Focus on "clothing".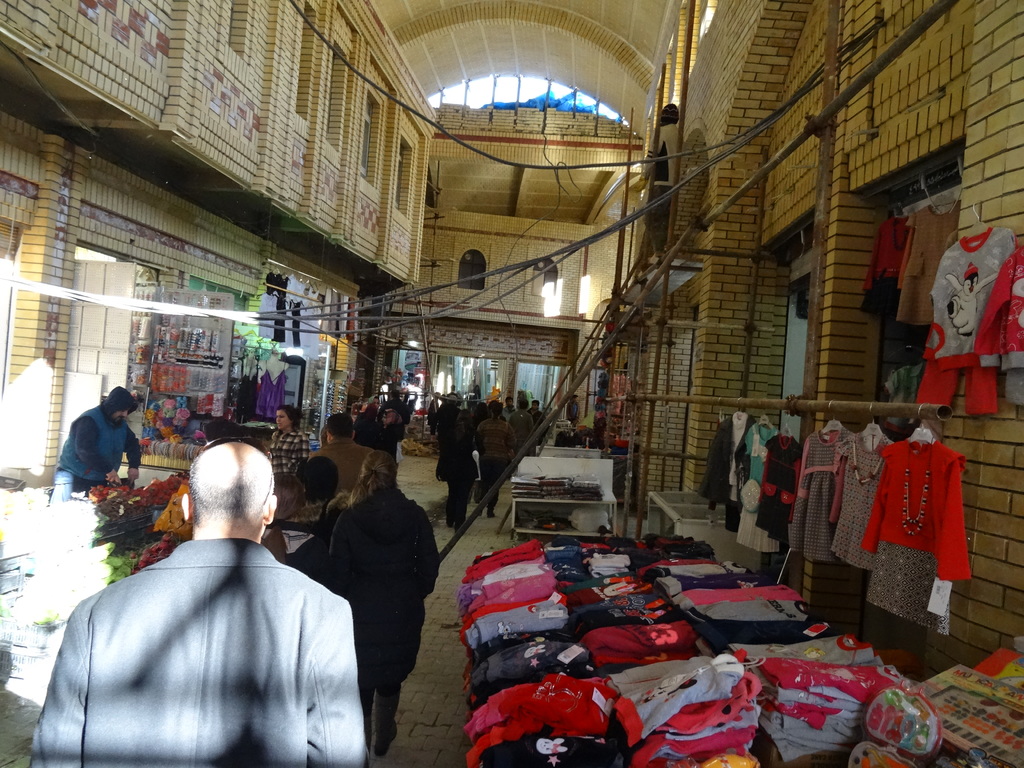
Focused at BBox(515, 409, 539, 458).
